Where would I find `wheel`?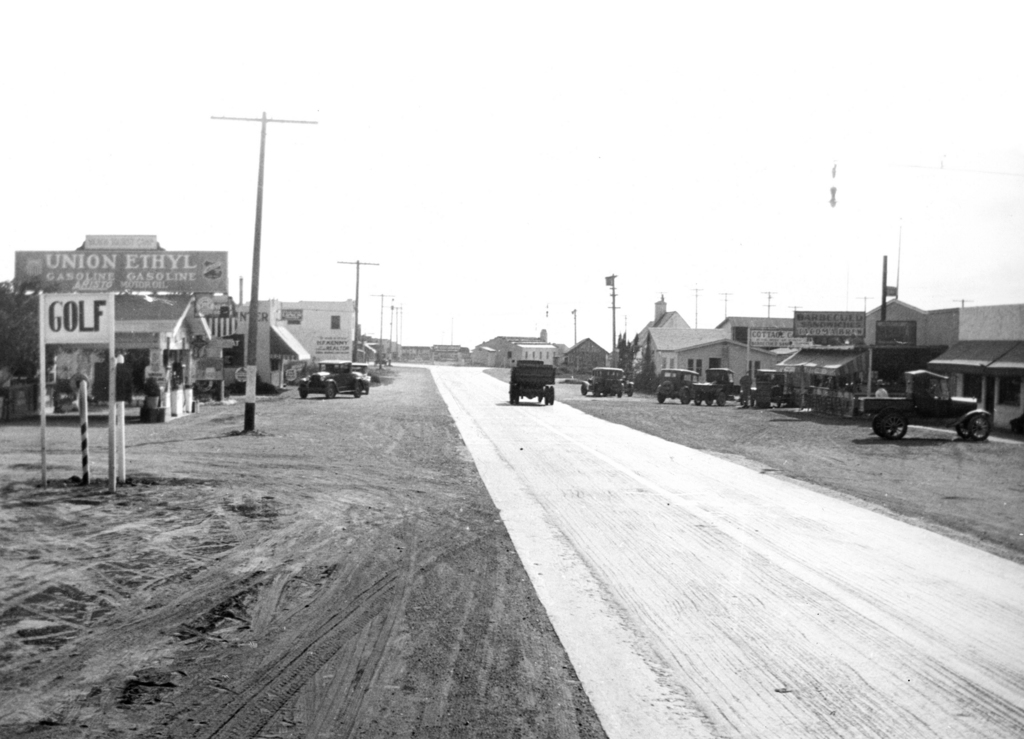
At l=706, t=399, r=715, b=407.
